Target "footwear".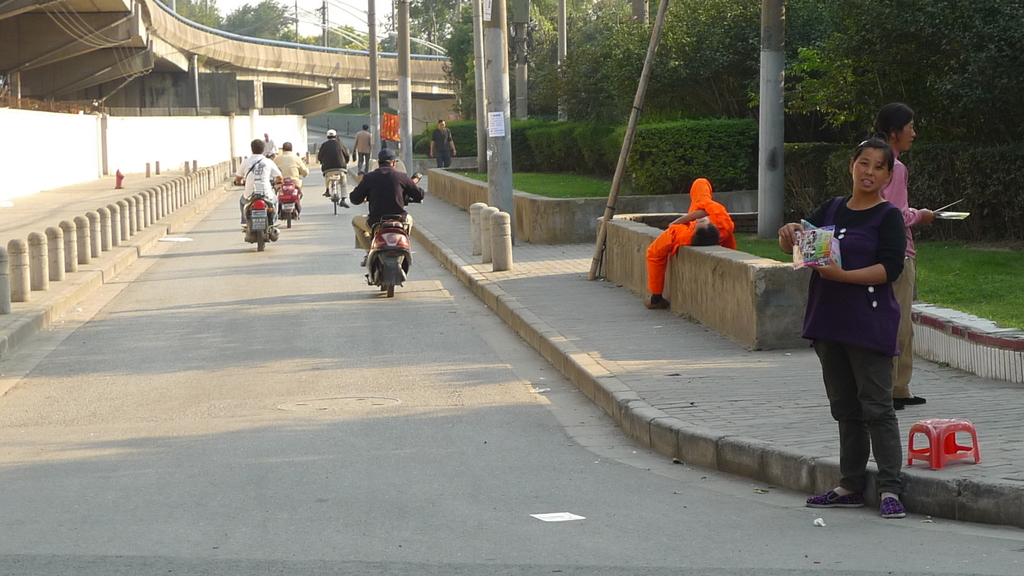
Target region: {"x1": 805, "y1": 487, "x2": 863, "y2": 504}.
